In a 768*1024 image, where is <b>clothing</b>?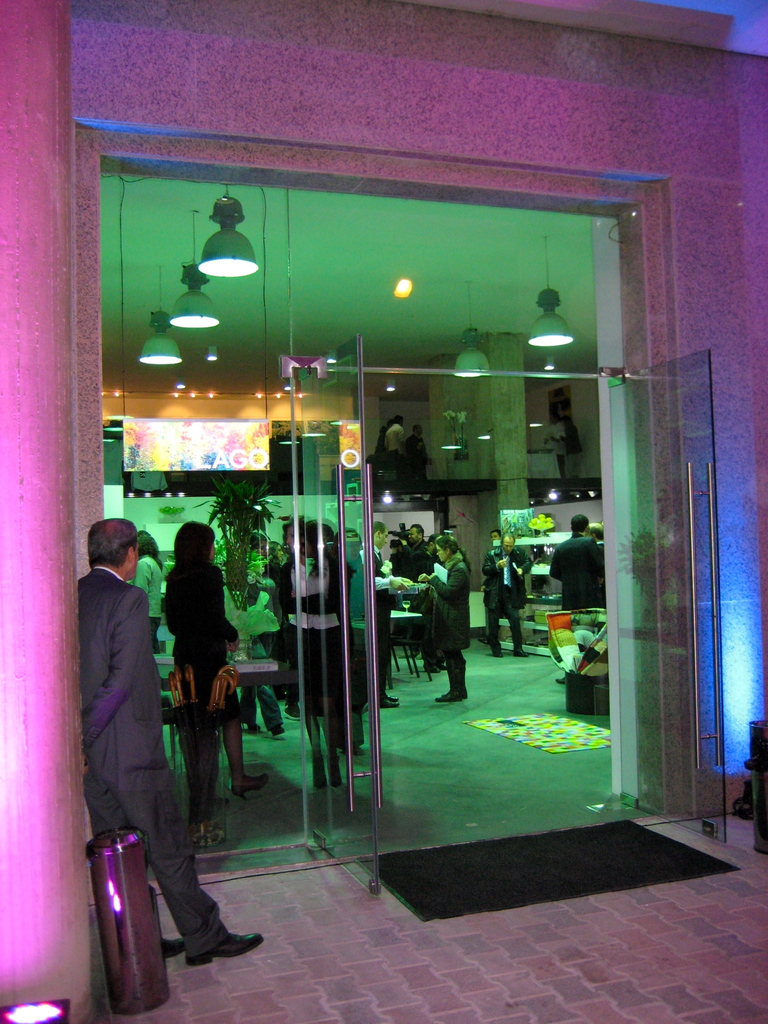
{"x1": 336, "y1": 627, "x2": 378, "y2": 748}.
